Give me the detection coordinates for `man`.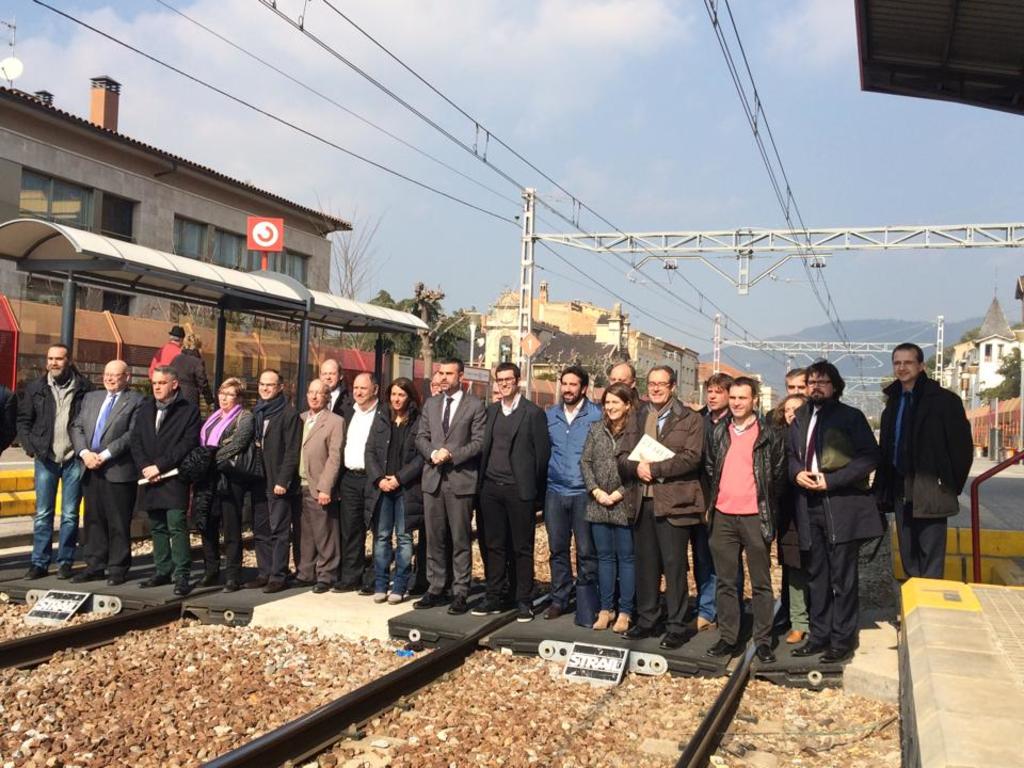
[x1=611, y1=359, x2=707, y2=654].
